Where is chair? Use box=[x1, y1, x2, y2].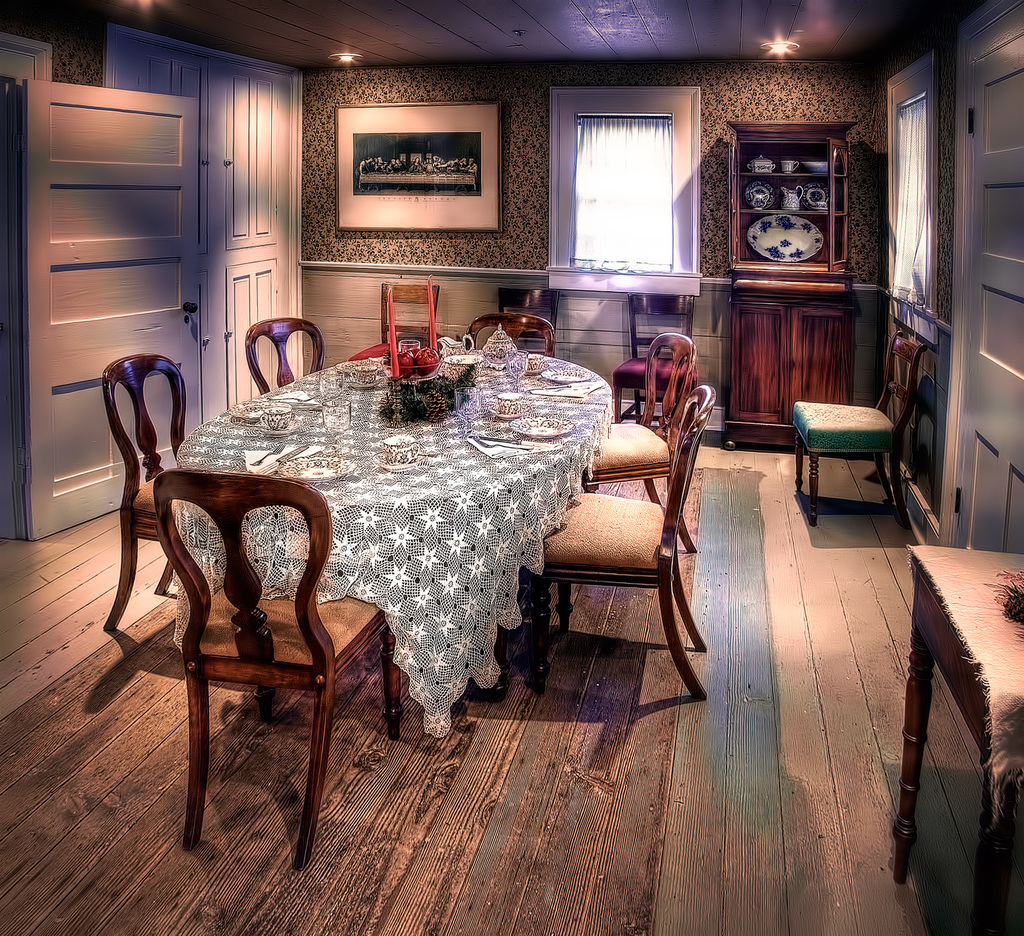
box=[112, 379, 383, 874].
